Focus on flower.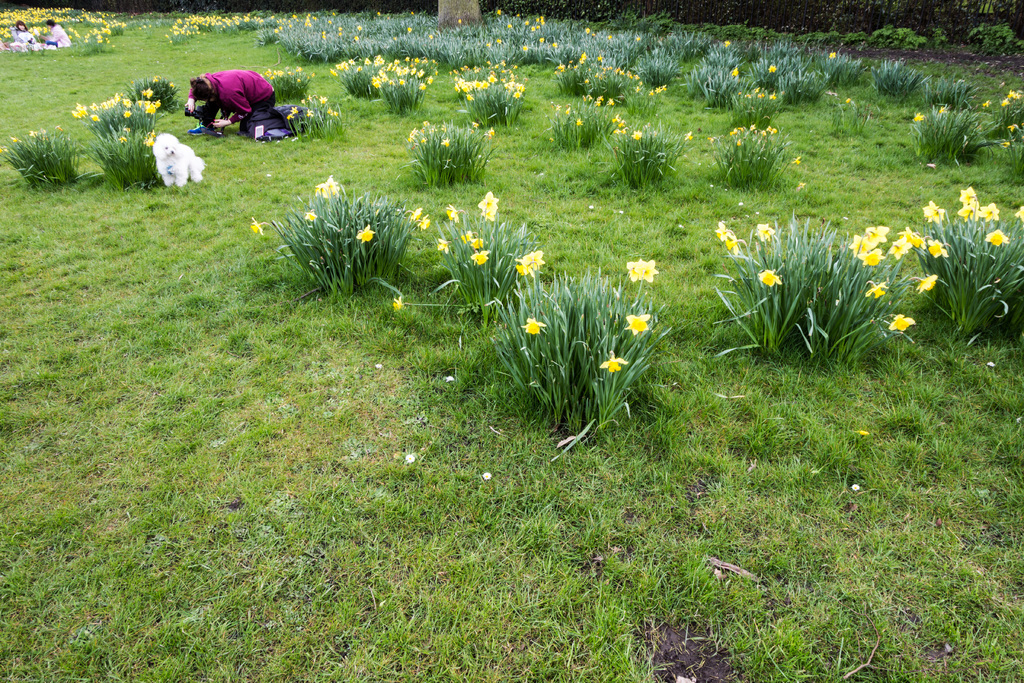
Focused at detection(391, 295, 403, 309).
